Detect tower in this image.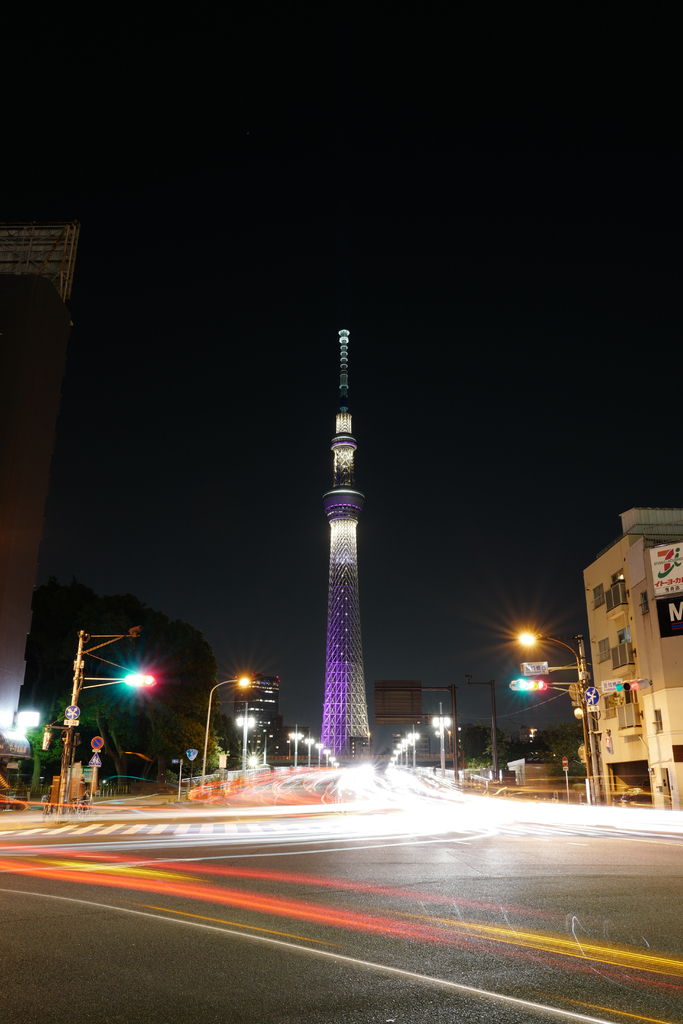
Detection: x1=320 y1=326 x2=373 y2=756.
